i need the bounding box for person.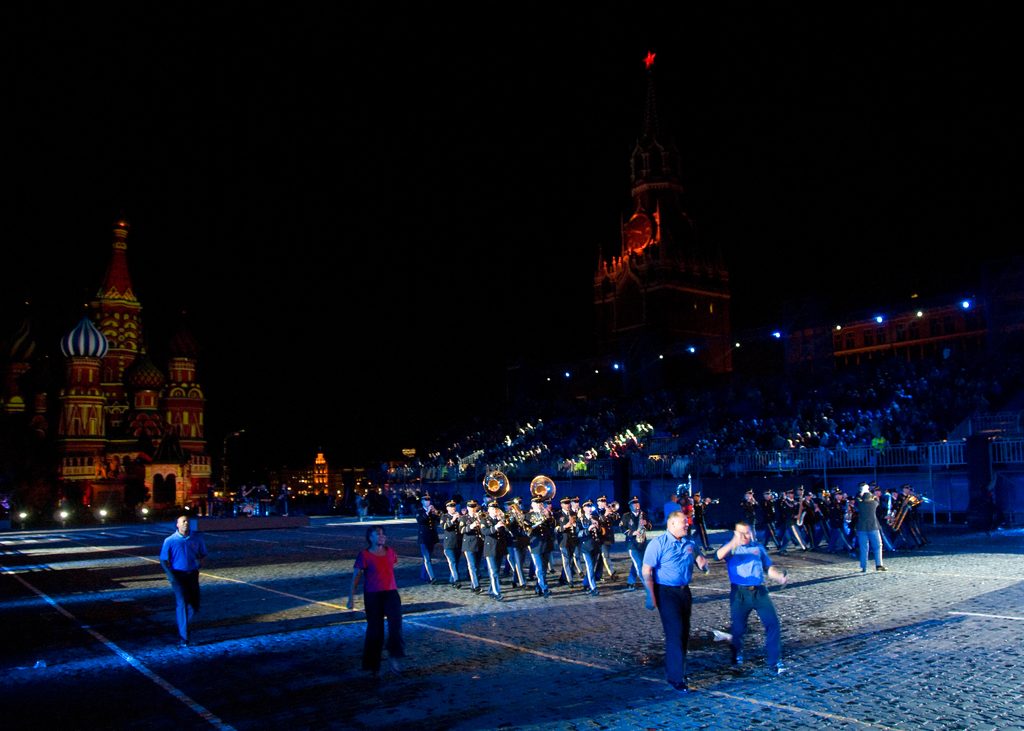
Here it is: <box>825,492,847,548</box>.
